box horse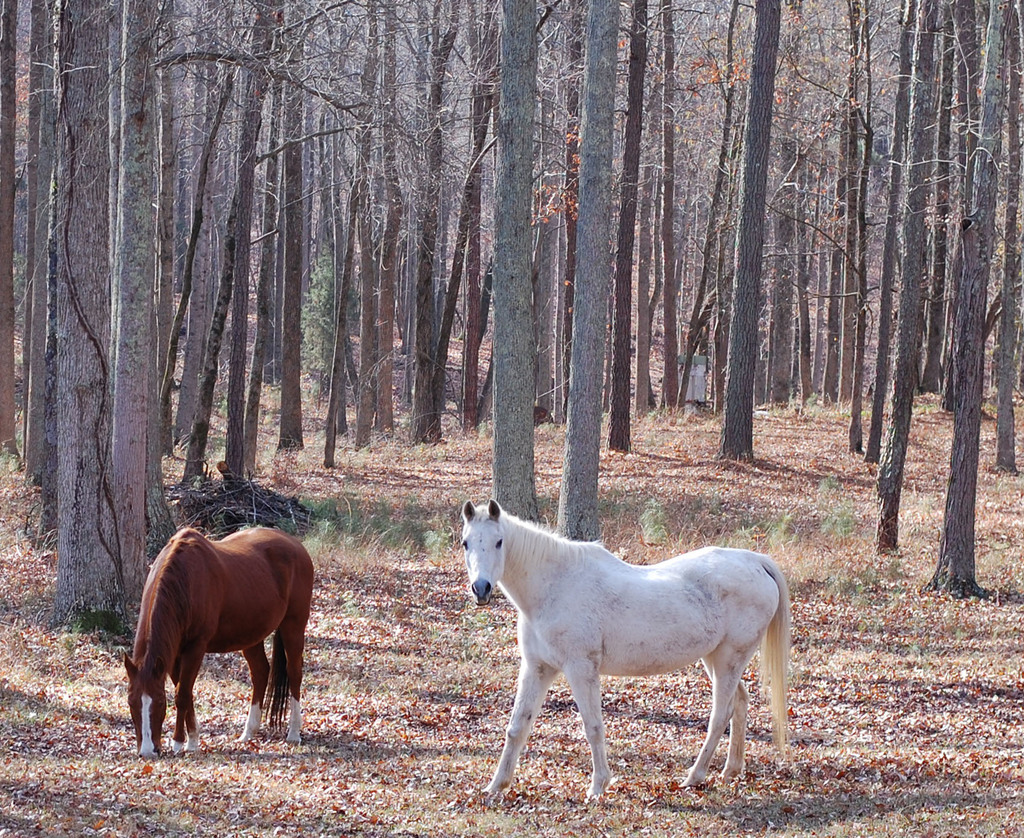
x1=120 y1=522 x2=316 y2=761
